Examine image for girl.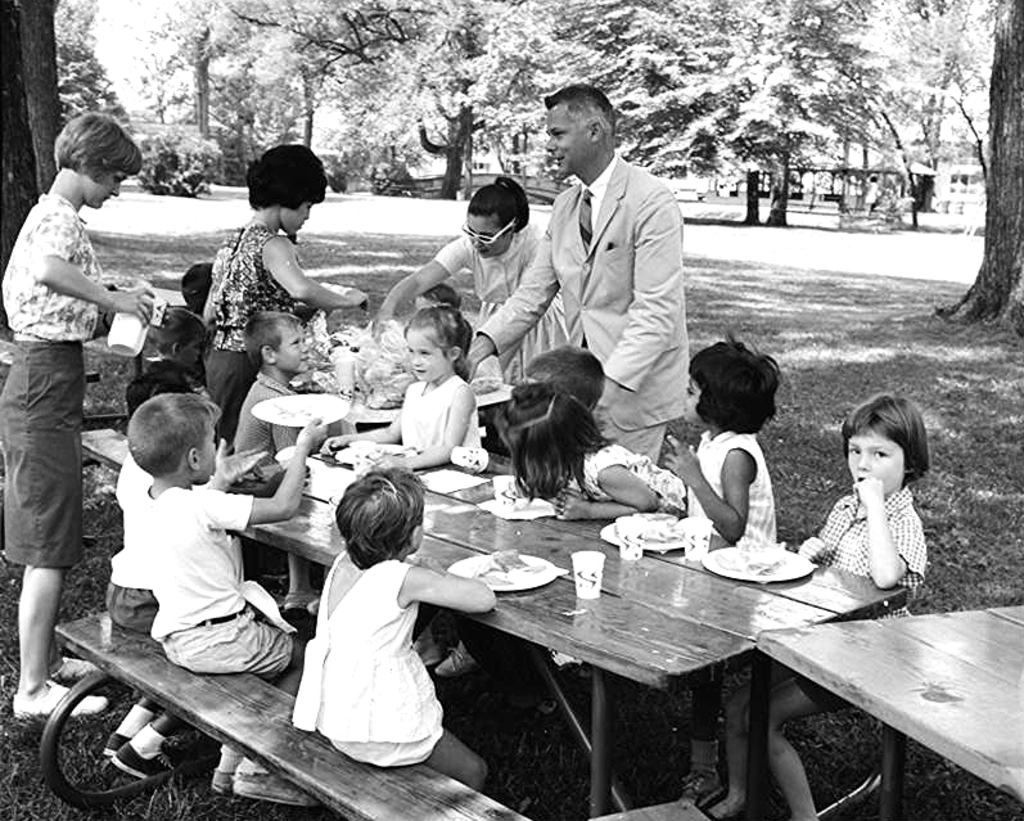
Examination result: 293 466 488 791.
